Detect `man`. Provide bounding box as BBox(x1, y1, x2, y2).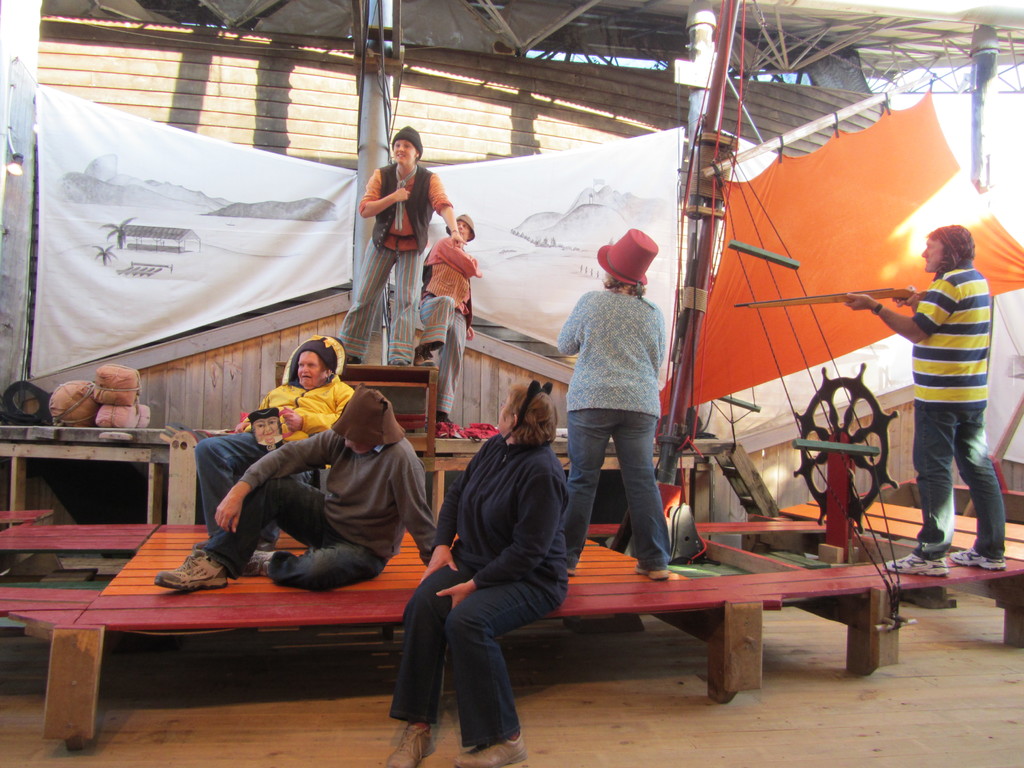
BBox(842, 221, 1008, 570).
